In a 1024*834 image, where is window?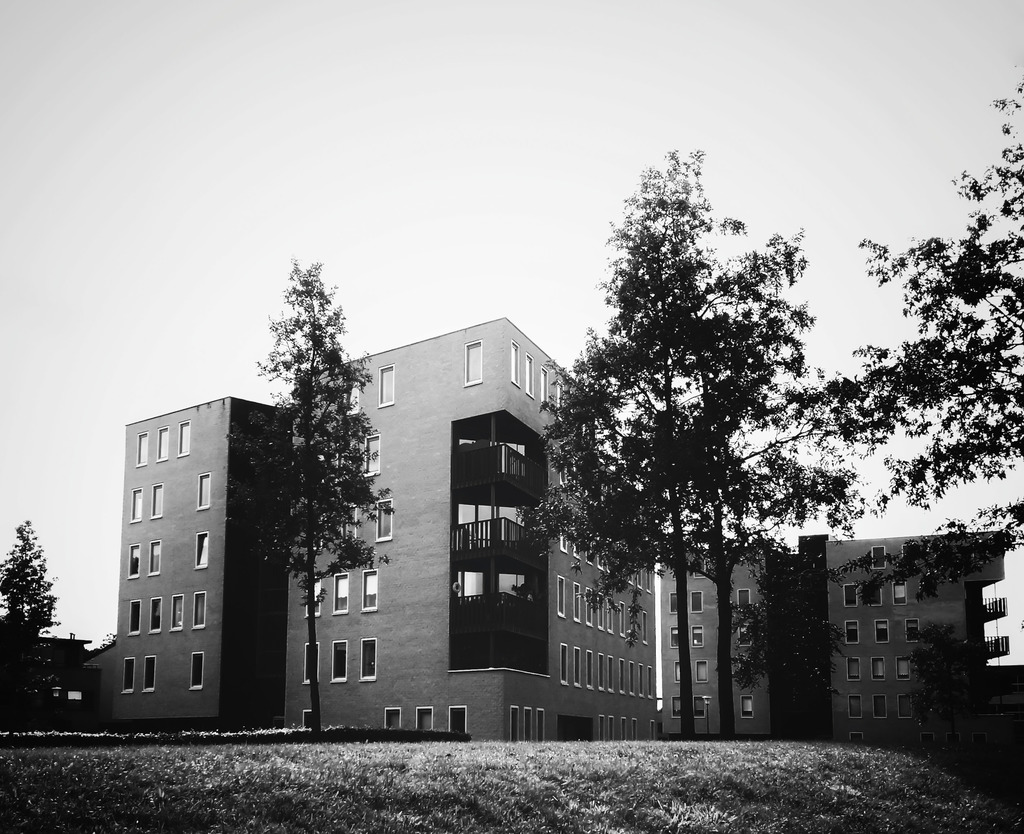
{"x1": 668, "y1": 625, "x2": 676, "y2": 650}.
